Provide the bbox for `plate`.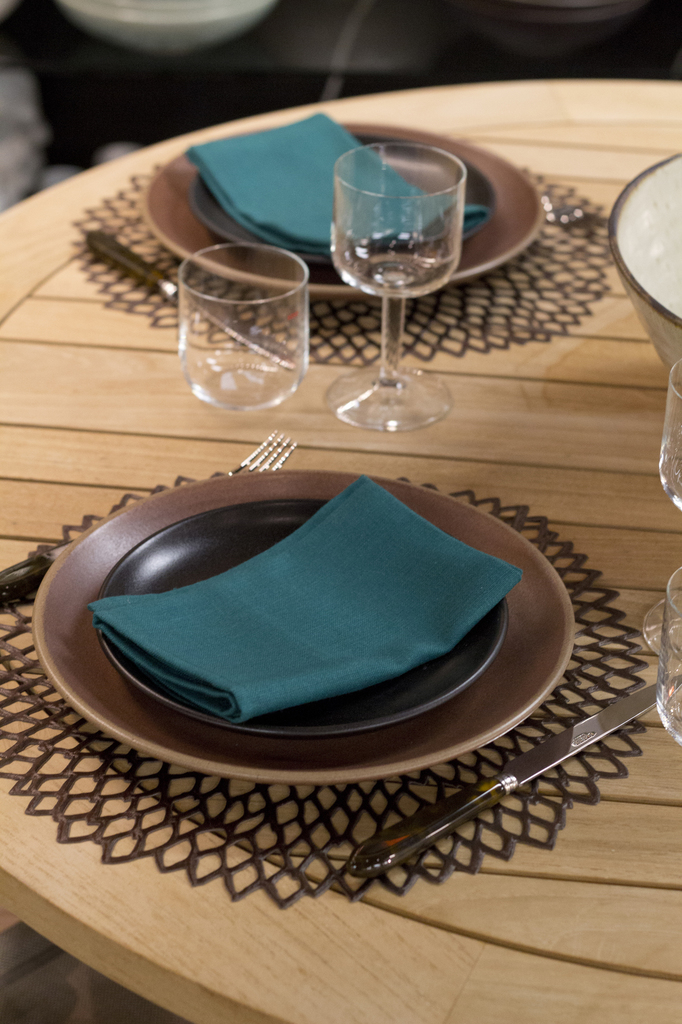
bbox=(140, 118, 548, 302).
